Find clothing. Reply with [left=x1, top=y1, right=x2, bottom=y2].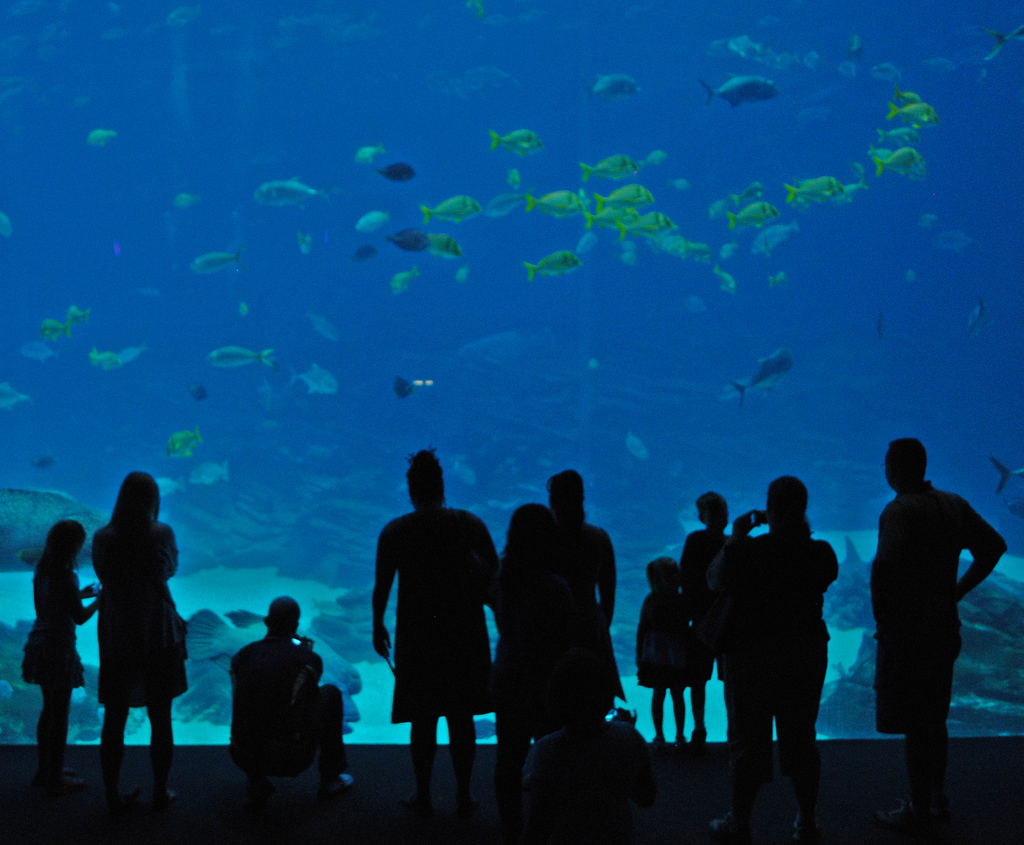
[left=381, top=508, right=500, bottom=728].
